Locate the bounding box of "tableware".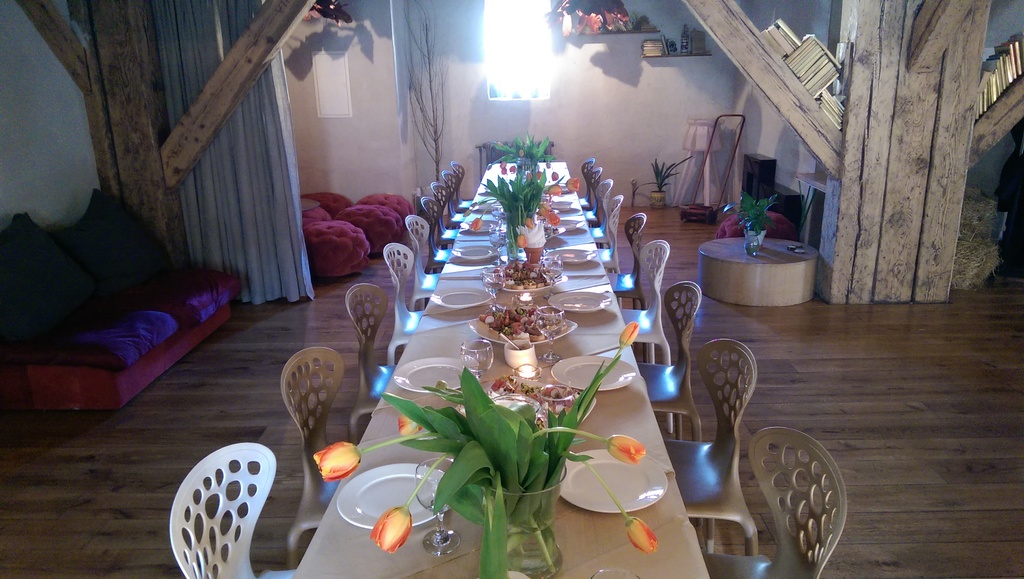
Bounding box: (x1=490, y1=208, x2=512, y2=220).
